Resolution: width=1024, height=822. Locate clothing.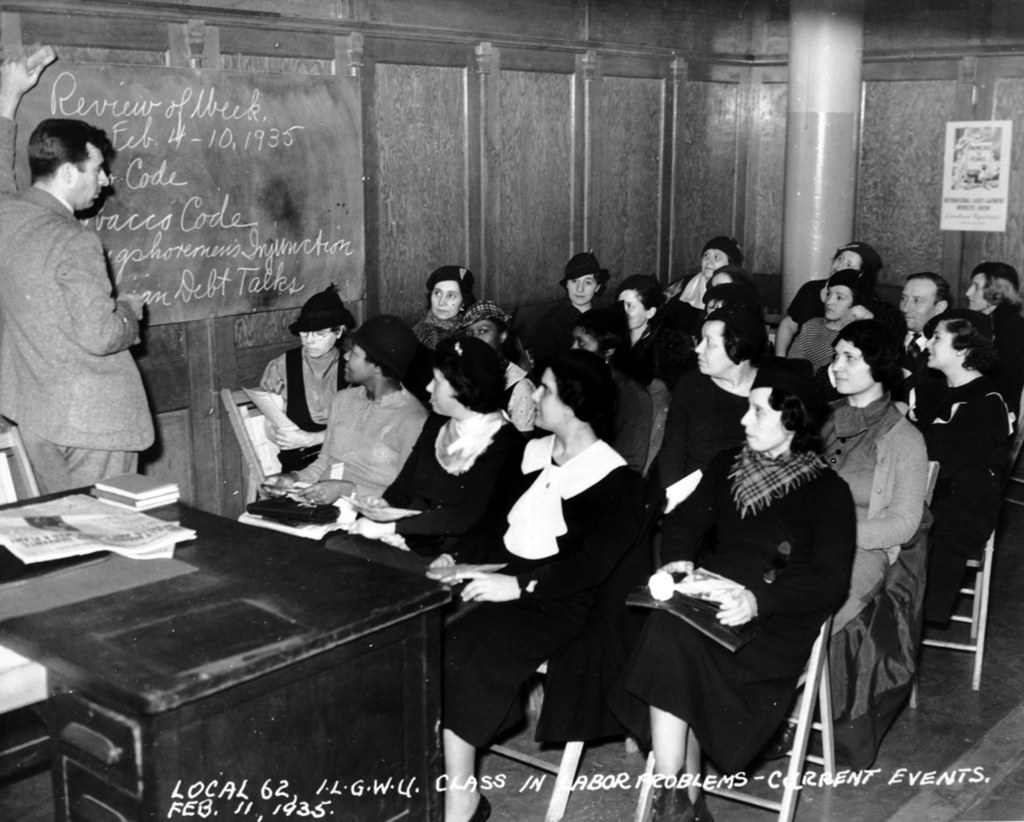
[left=980, top=306, right=1023, bottom=394].
